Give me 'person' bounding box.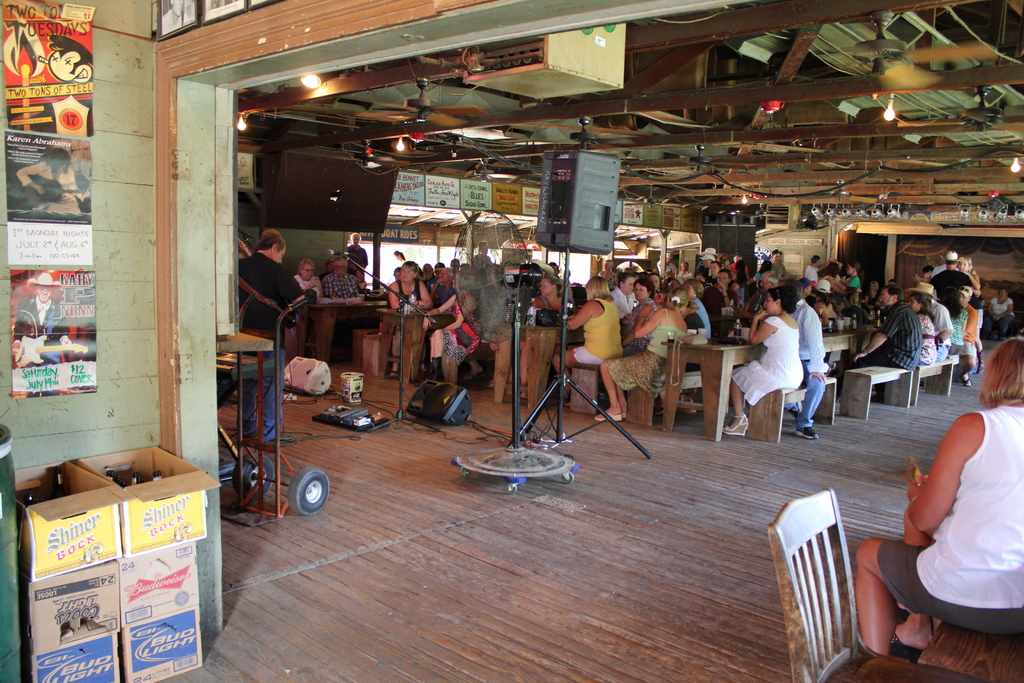
(x1=731, y1=259, x2=749, y2=310).
